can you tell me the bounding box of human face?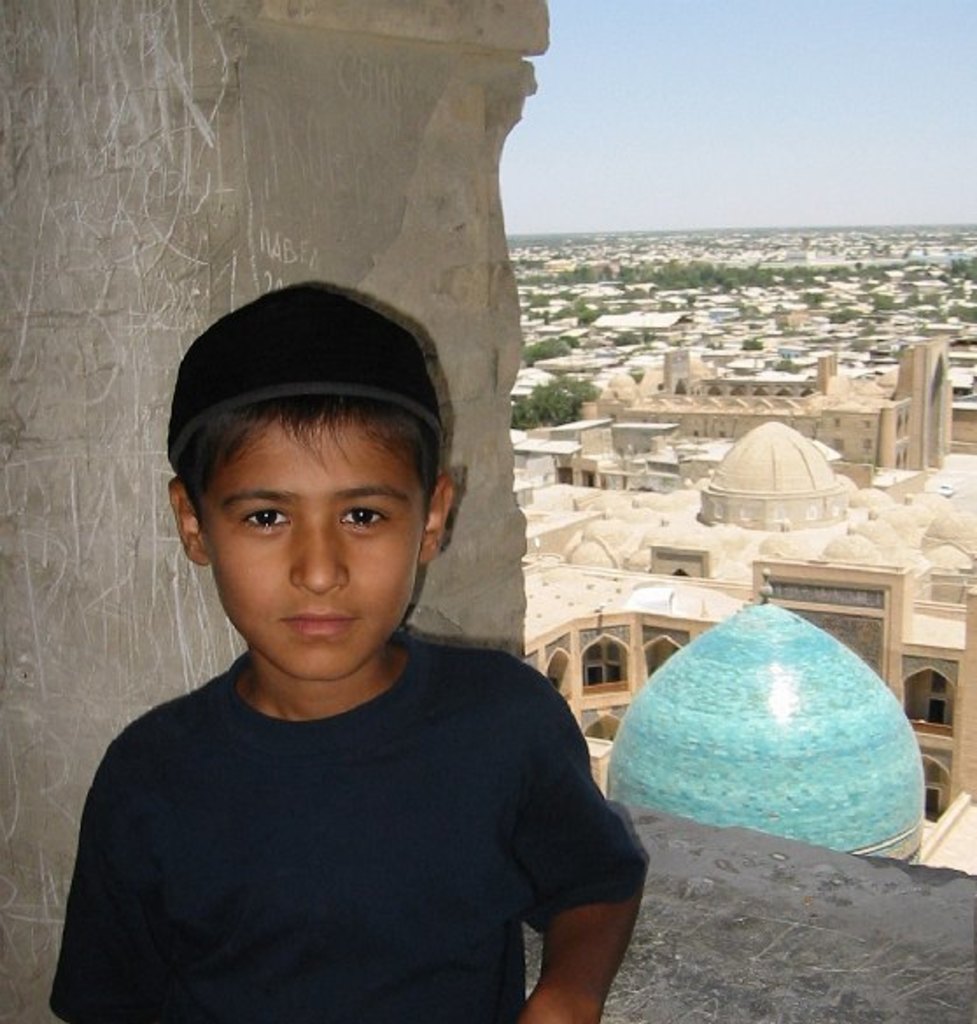
box(214, 418, 427, 679).
